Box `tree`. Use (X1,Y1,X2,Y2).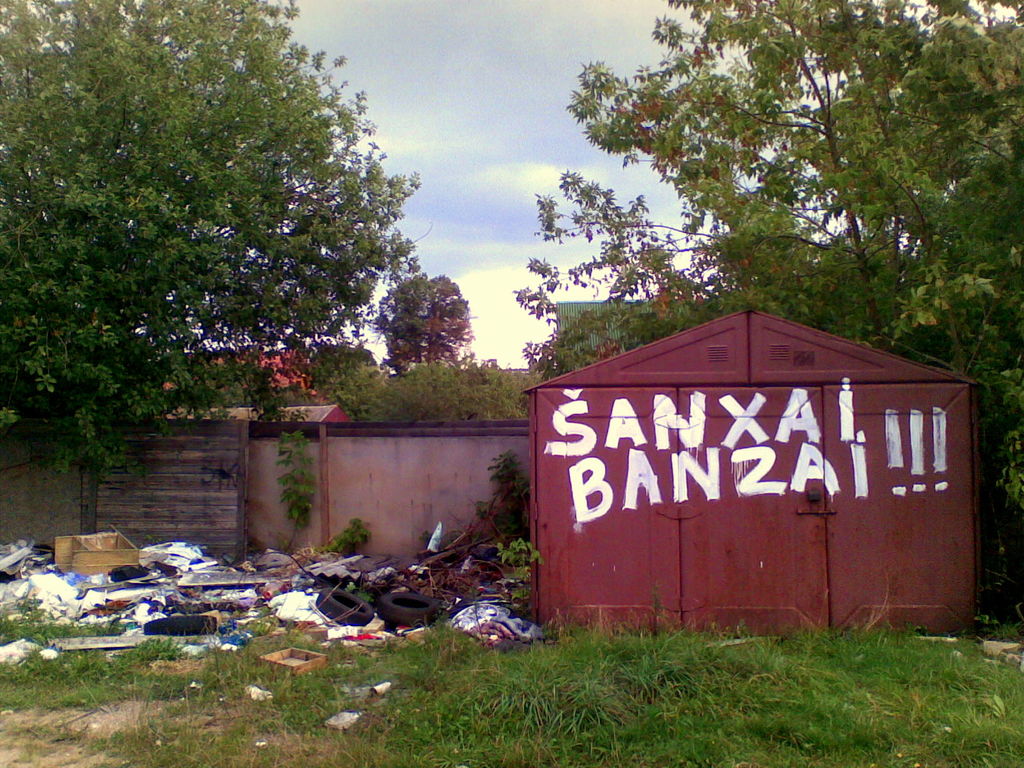
(509,0,1023,514).
